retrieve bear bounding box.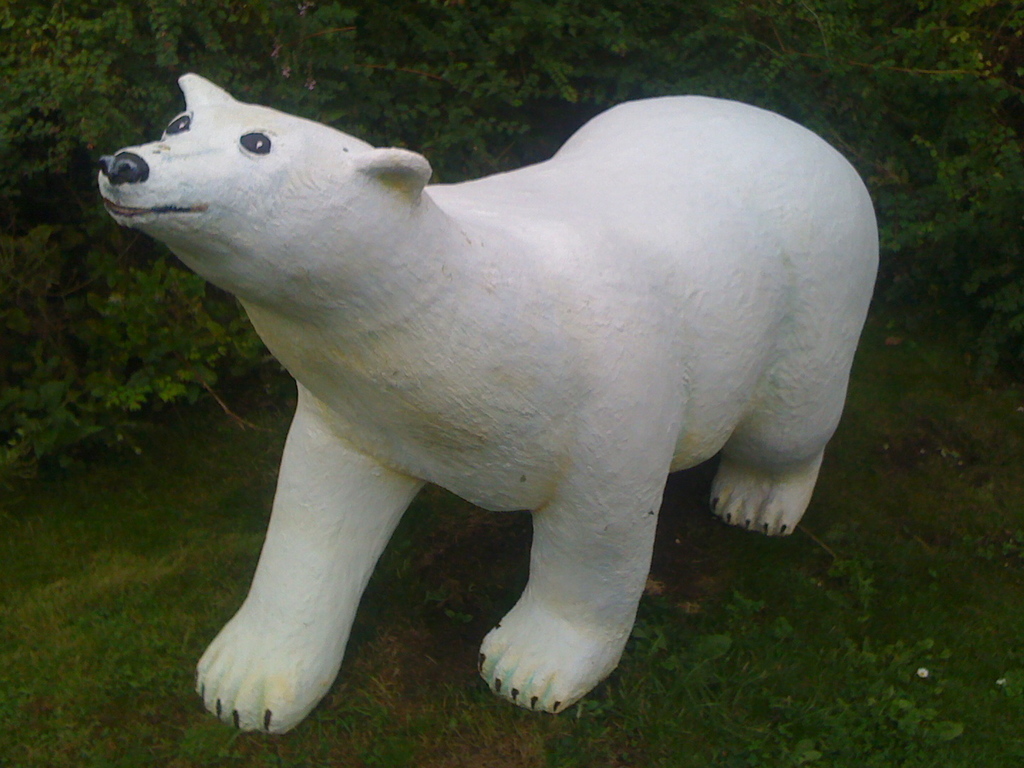
Bounding box: <region>97, 70, 883, 732</region>.
